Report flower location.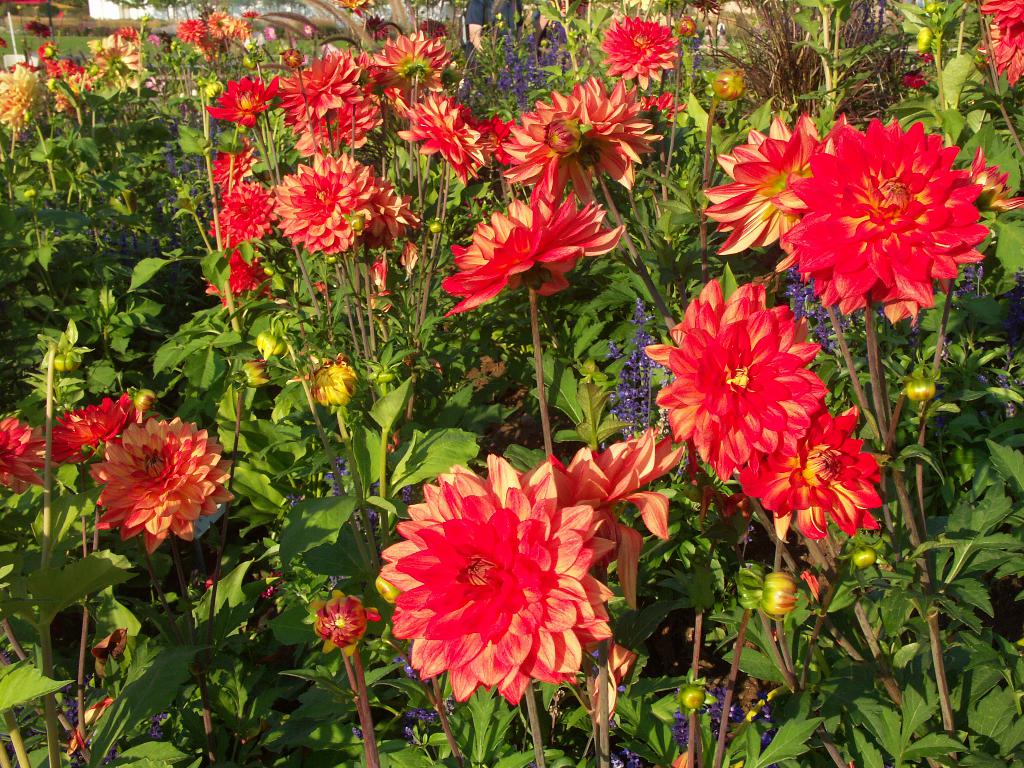
Report: 1,416,58,490.
